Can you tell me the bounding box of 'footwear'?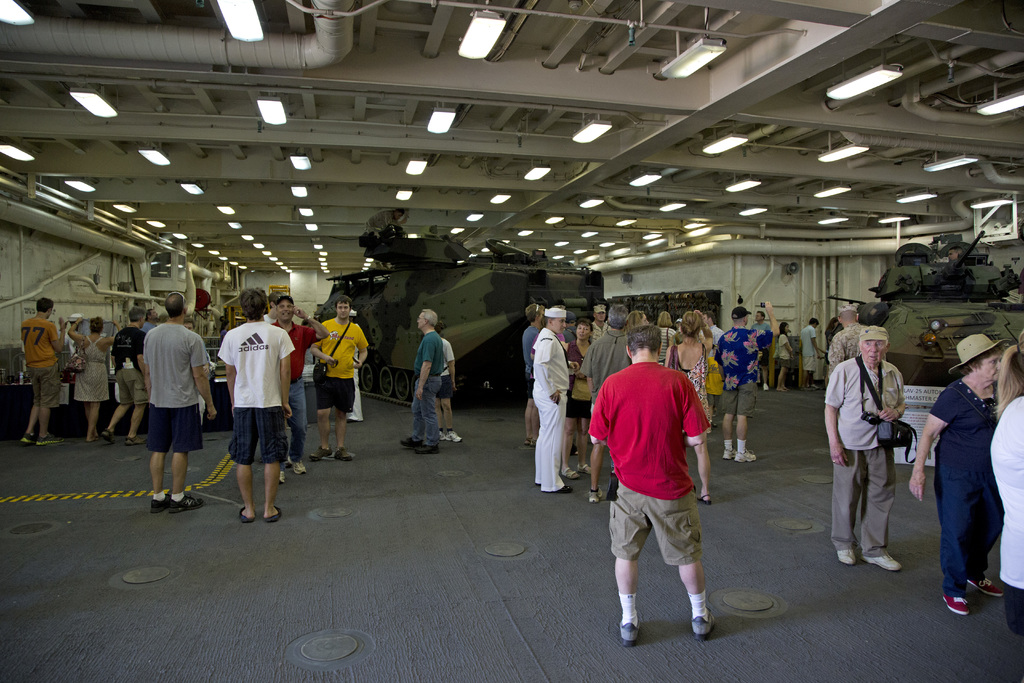
left=579, top=465, right=595, bottom=476.
